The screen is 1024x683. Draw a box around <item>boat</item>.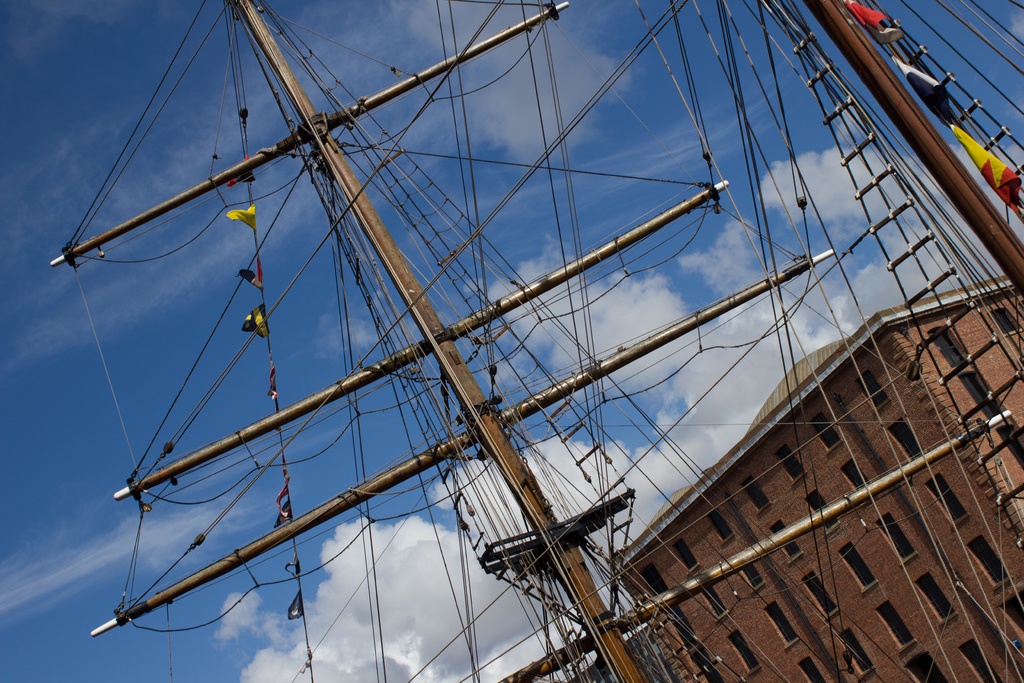
[48,0,1023,682].
